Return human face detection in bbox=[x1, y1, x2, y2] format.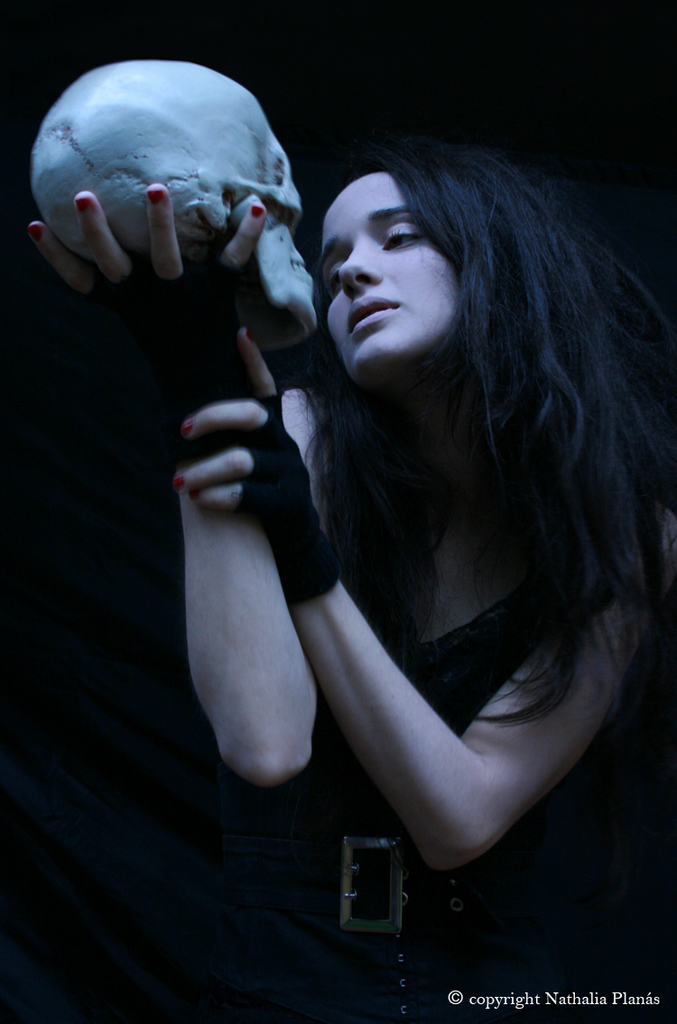
bbox=[318, 165, 457, 374].
